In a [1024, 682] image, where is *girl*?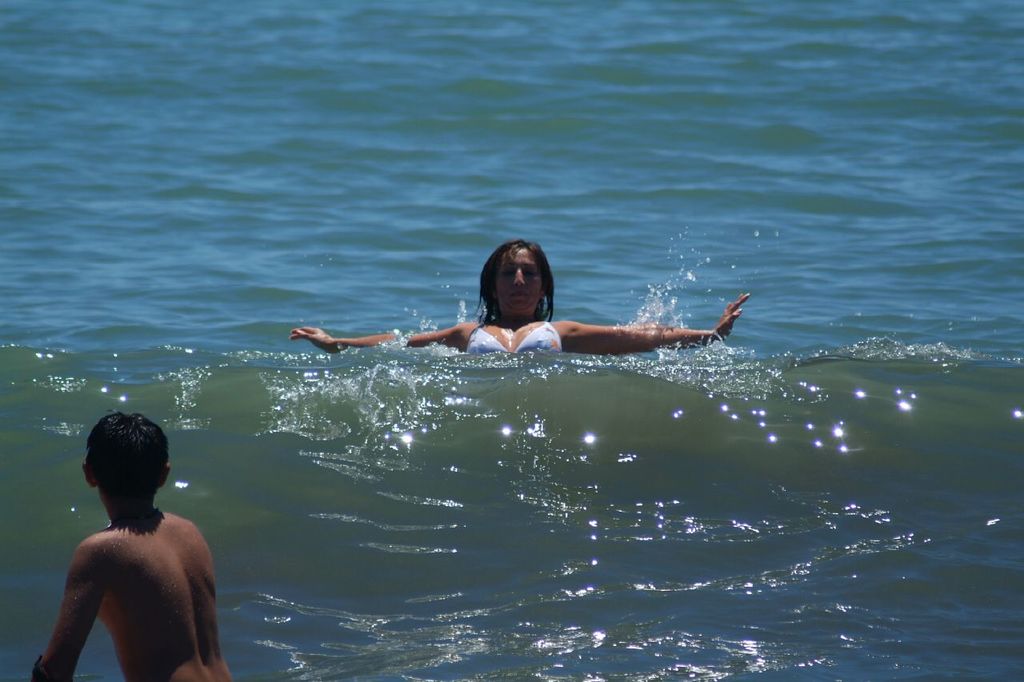
288 235 751 356.
